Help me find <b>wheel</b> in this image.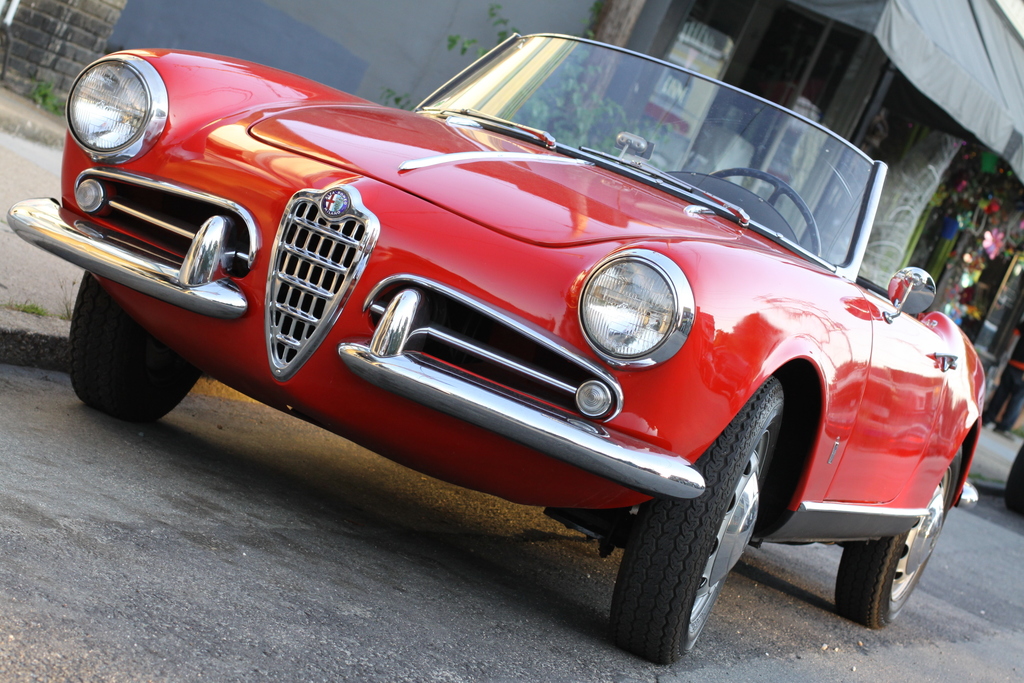
Found it: 837/441/964/630.
